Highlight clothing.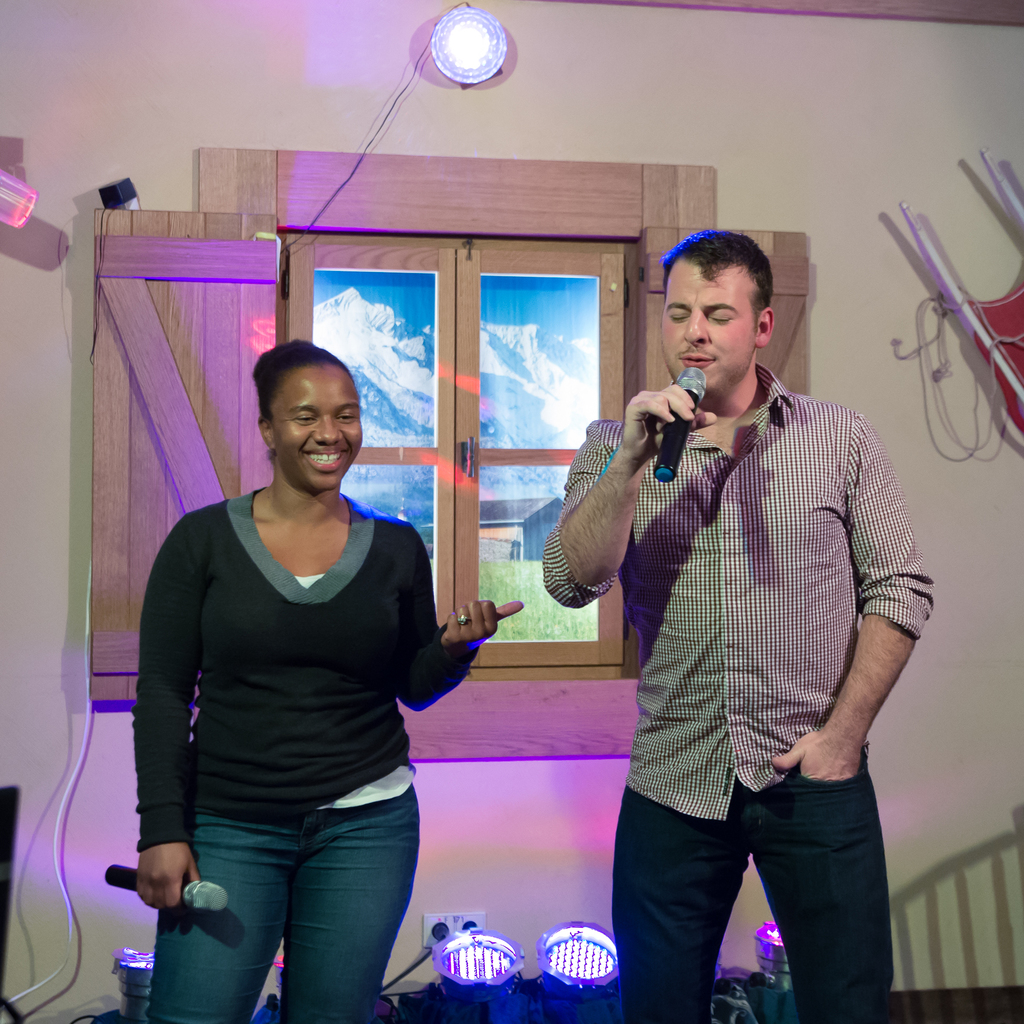
Highlighted region: (548, 369, 922, 1012).
